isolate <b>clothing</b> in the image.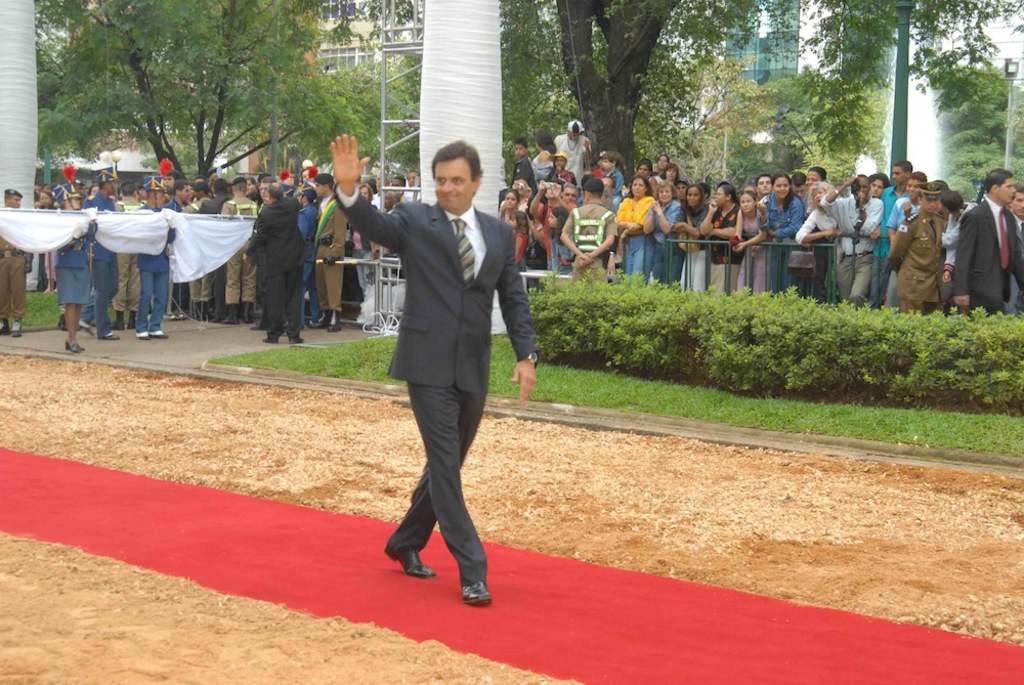
Isolated region: [x1=820, y1=189, x2=887, y2=310].
